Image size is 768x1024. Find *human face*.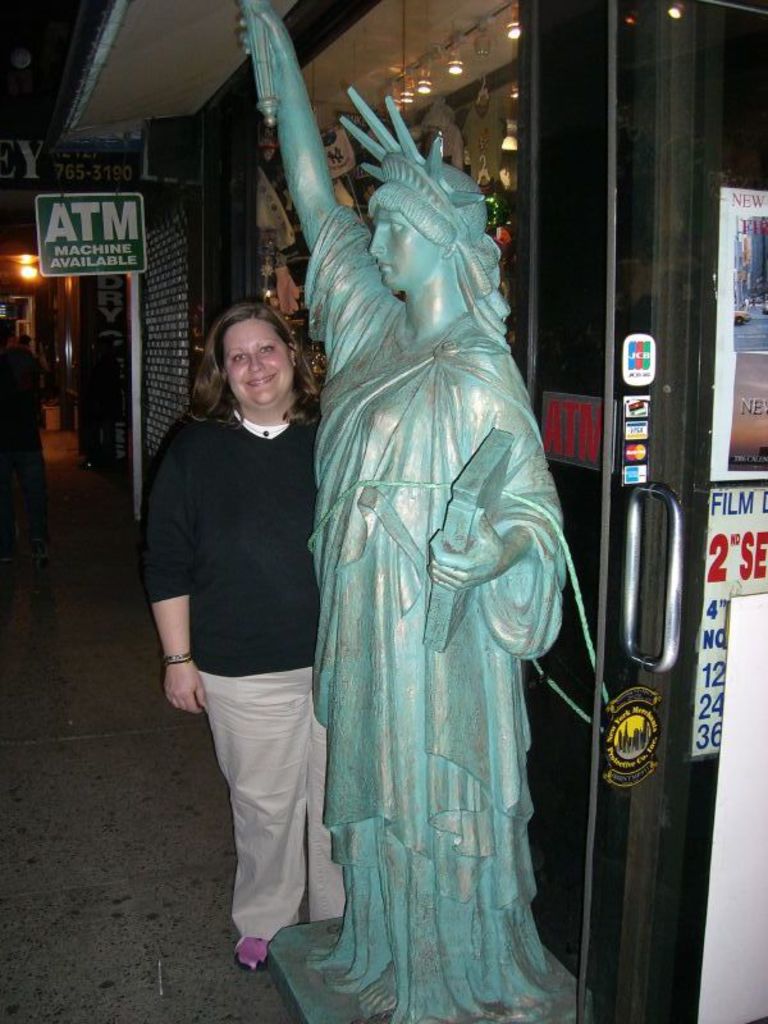
x1=367 y1=209 x2=439 y2=288.
